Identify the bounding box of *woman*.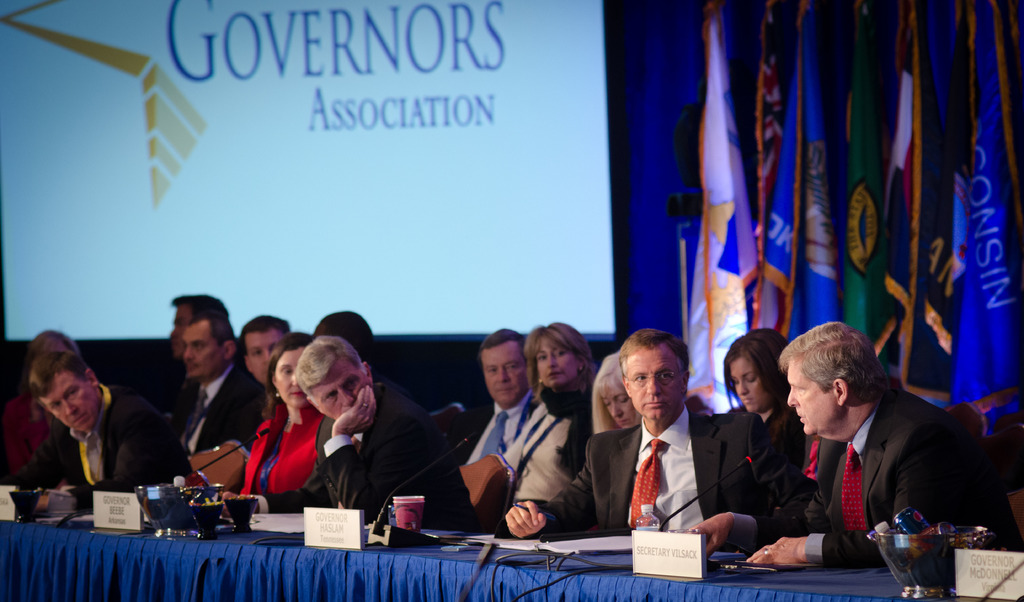
(x1=490, y1=321, x2=593, y2=511).
